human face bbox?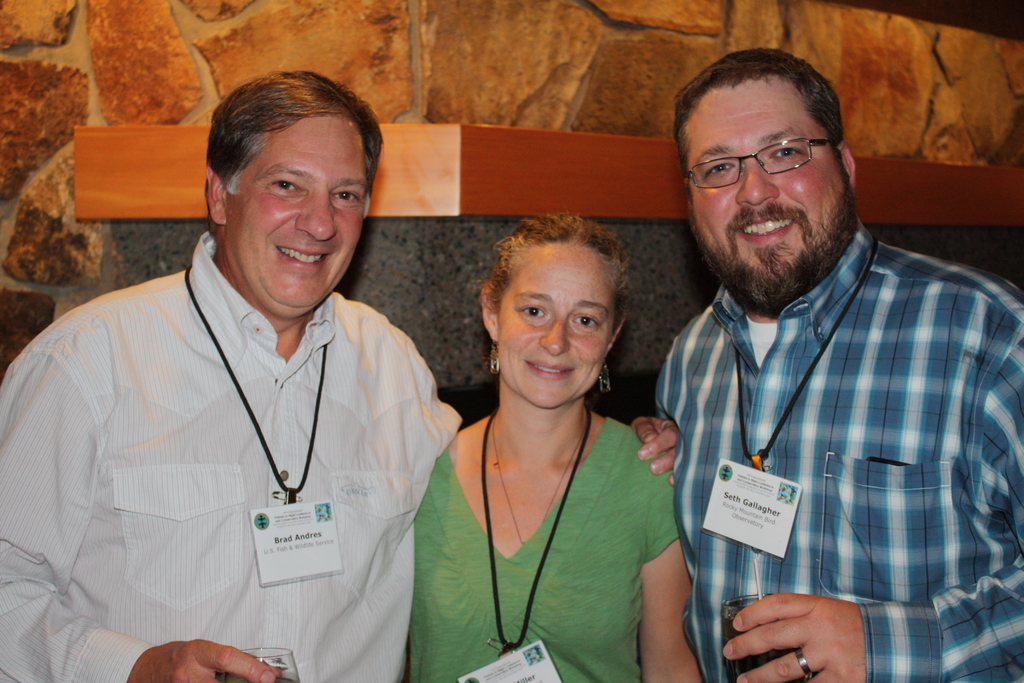
locate(681, 83, 837, 283)
